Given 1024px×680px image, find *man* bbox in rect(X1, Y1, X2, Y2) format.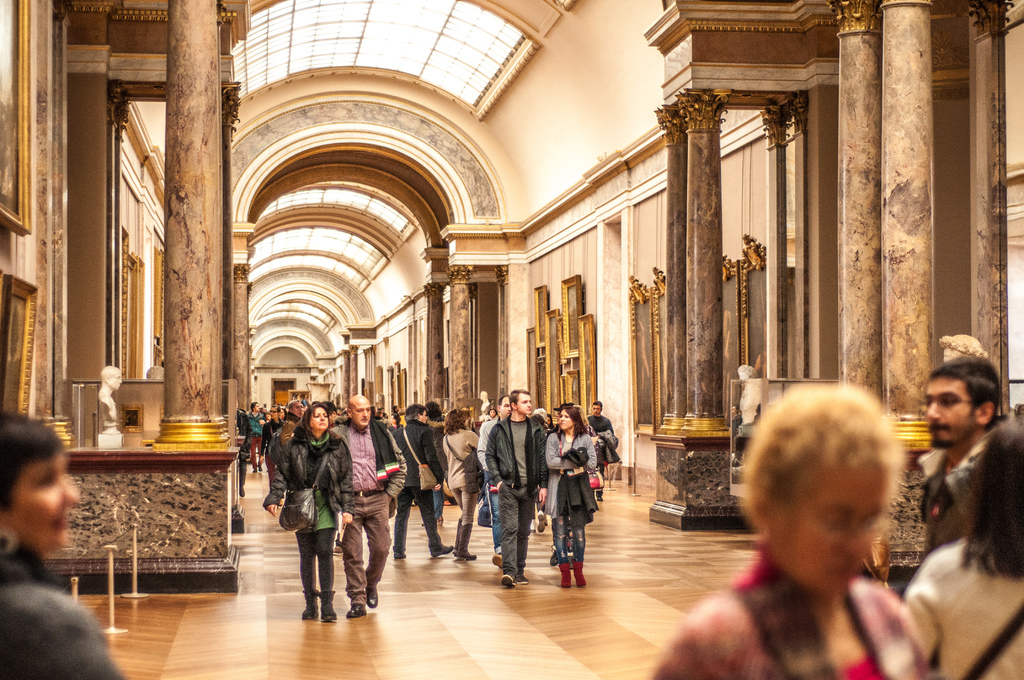
rect(285, 391, 407, 619).
